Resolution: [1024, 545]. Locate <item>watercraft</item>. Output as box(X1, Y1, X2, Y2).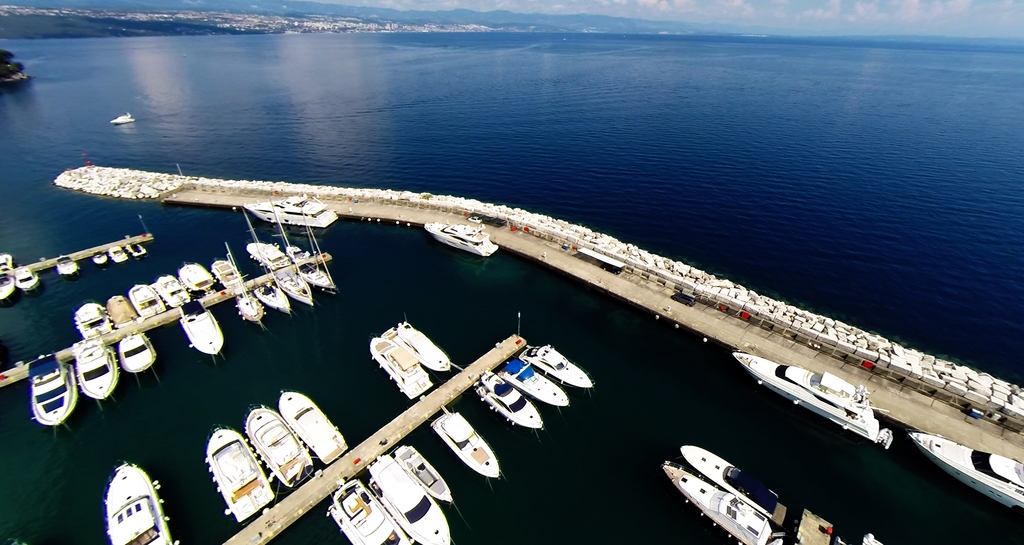
box(187, 257, 218, 295).
